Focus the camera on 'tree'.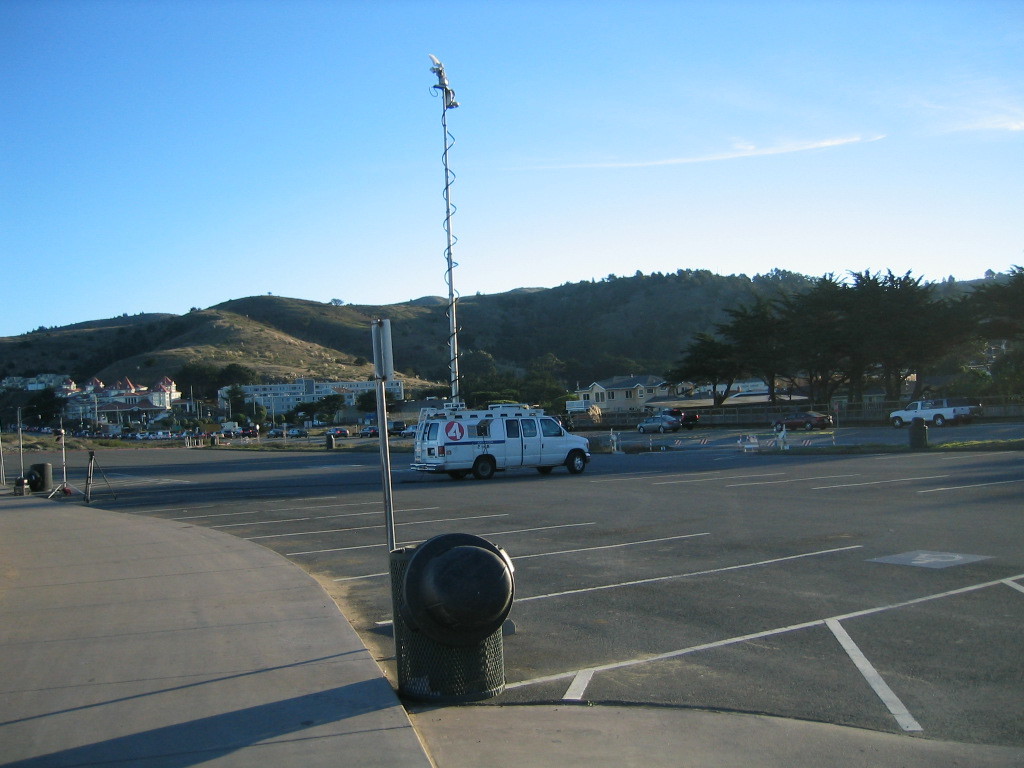
Focus region: 318/389/336/416.
